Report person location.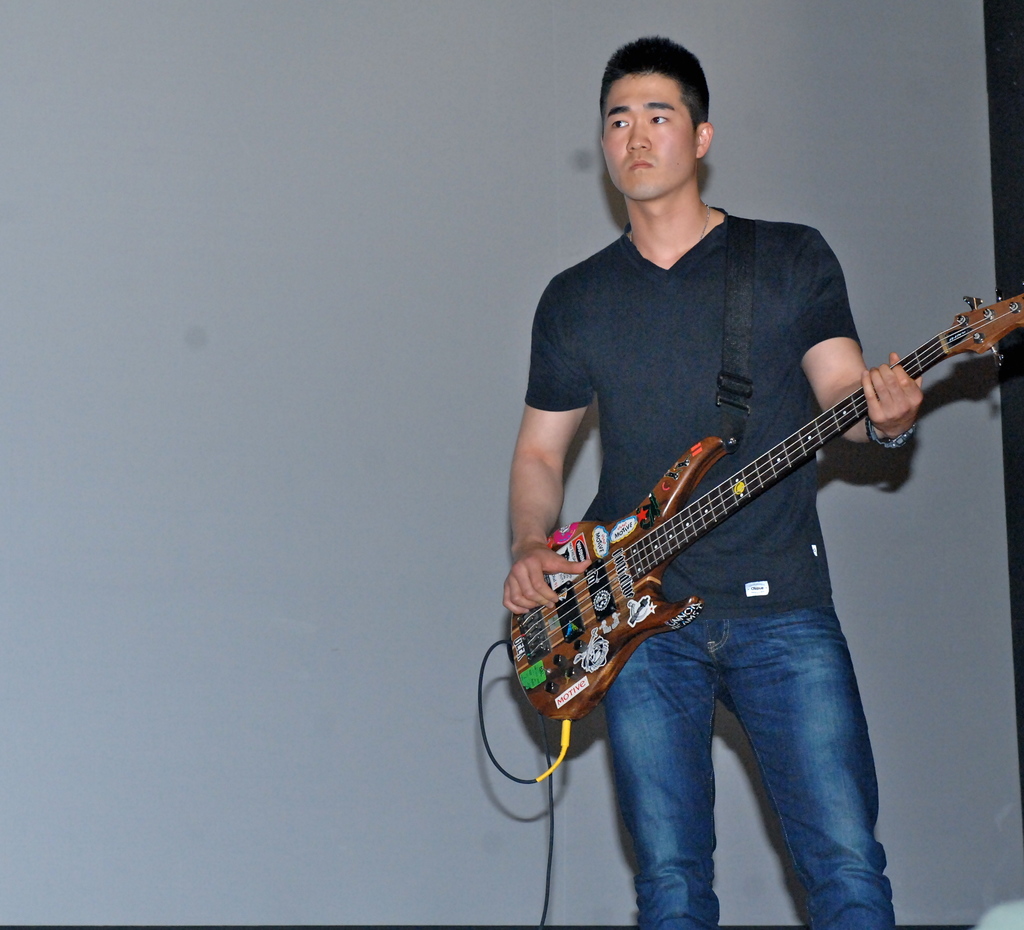
Report: (x1=505, y1=41, x2=920, y2=928).
